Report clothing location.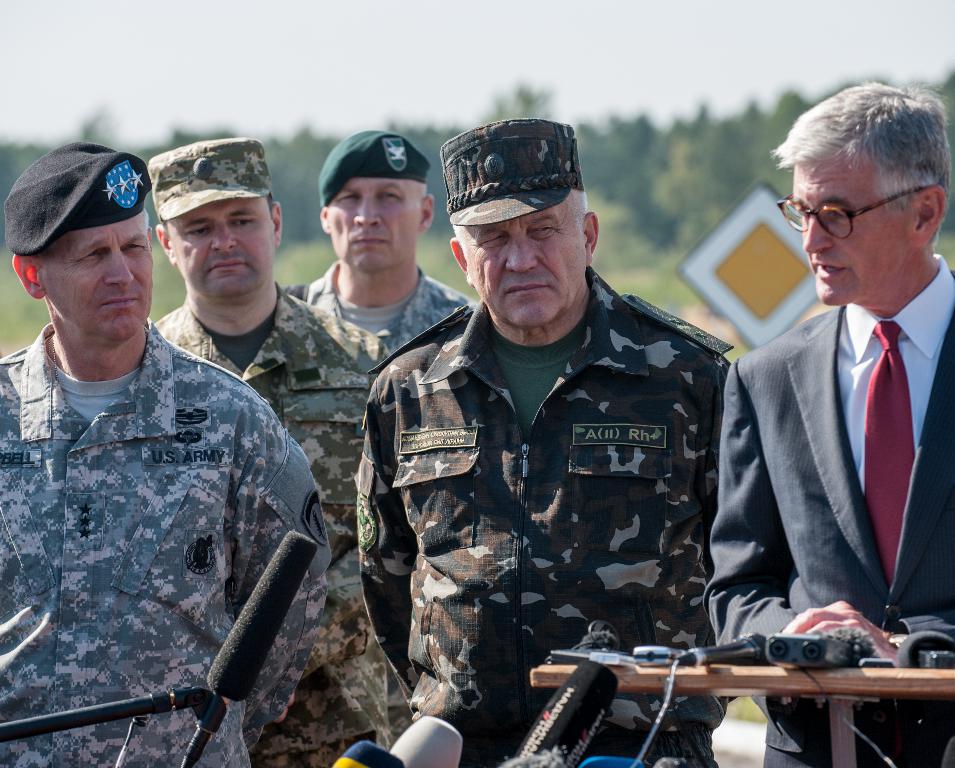
Report: detection(308, 262, 476, 352).
